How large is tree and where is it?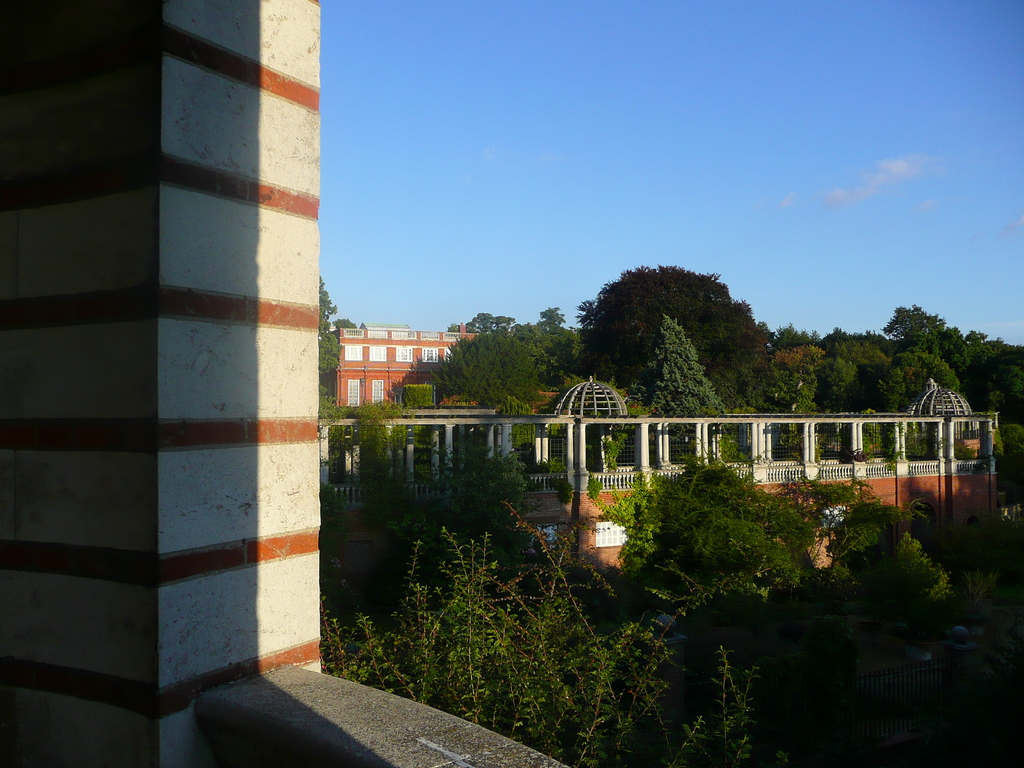
Bounding box: bbox=(792, 461, 886, 587).
